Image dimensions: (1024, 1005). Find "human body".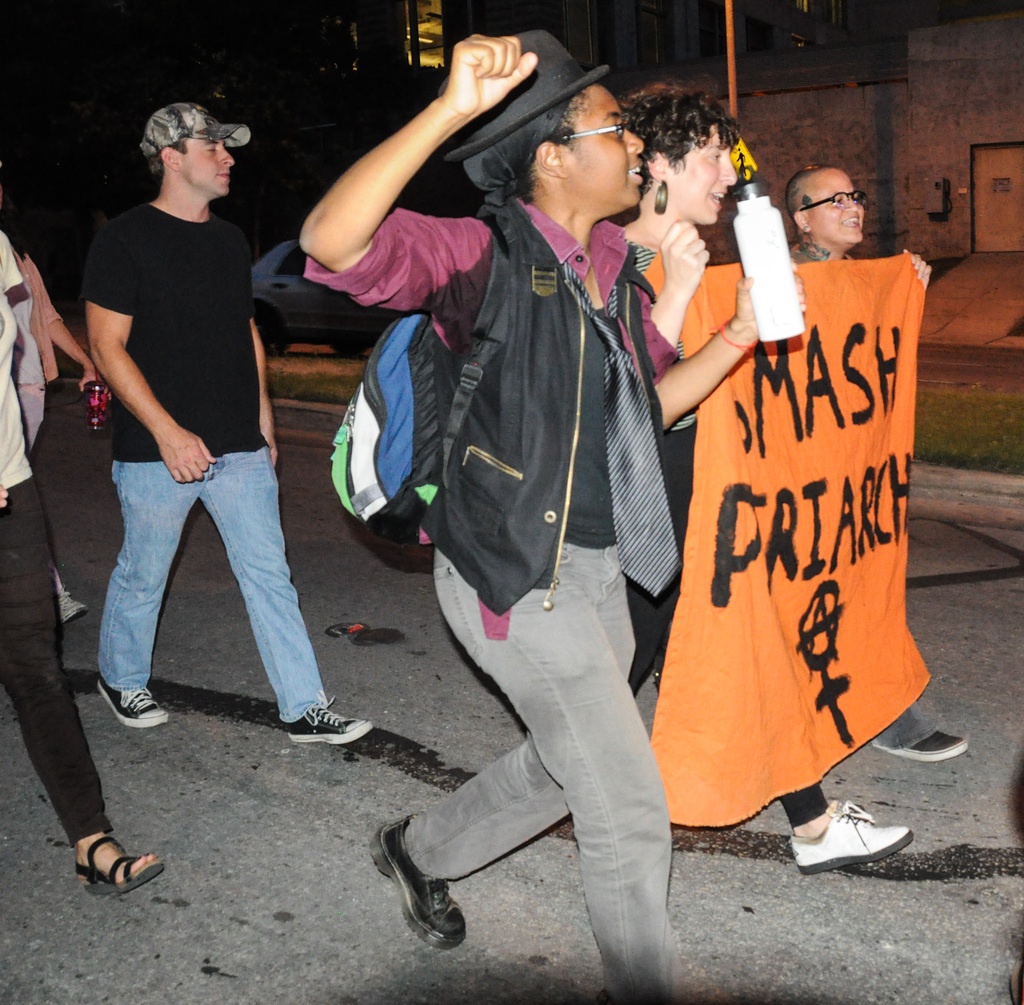
(left=614, top=226, right=911, bottom=872).
